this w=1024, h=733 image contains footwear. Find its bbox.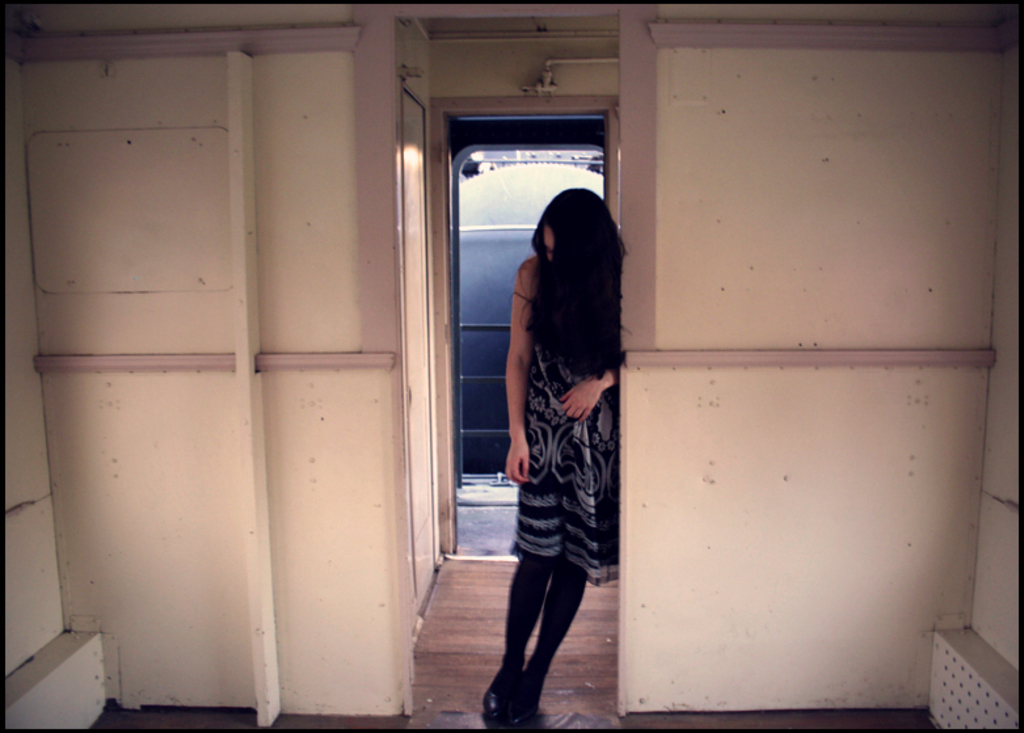
Rect(490, 683, 518, 732).
